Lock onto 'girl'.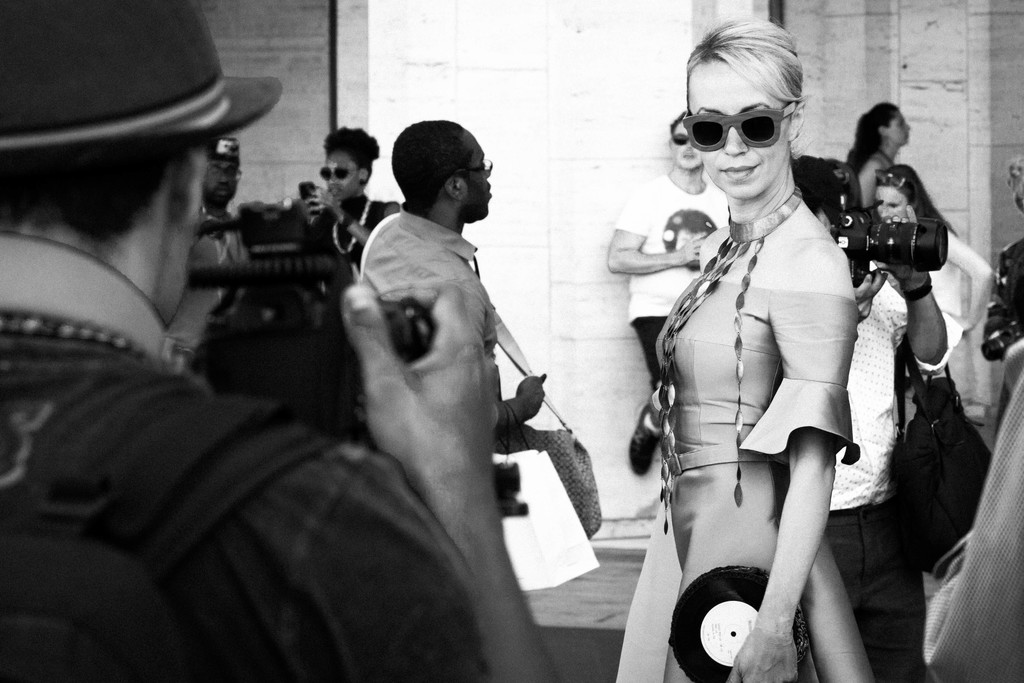
Locked: (left=846, top=101, right=906, bottom=204).
